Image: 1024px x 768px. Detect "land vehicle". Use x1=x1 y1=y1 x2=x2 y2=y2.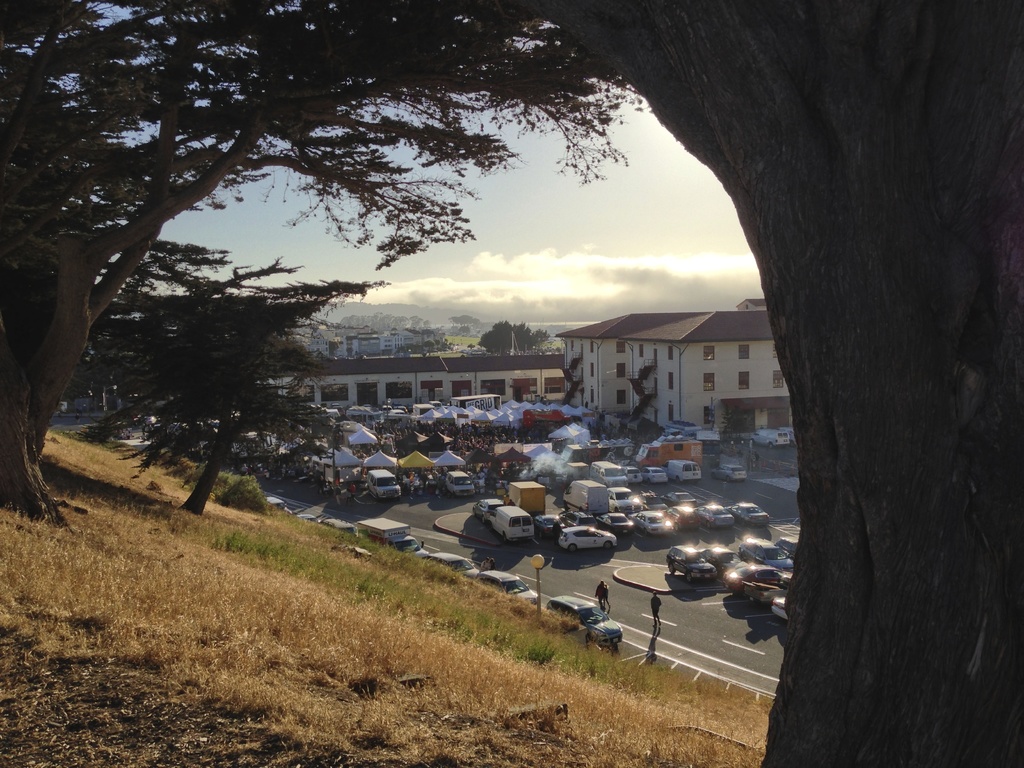
x1=716 y1=464 x2=742 y2=481.
